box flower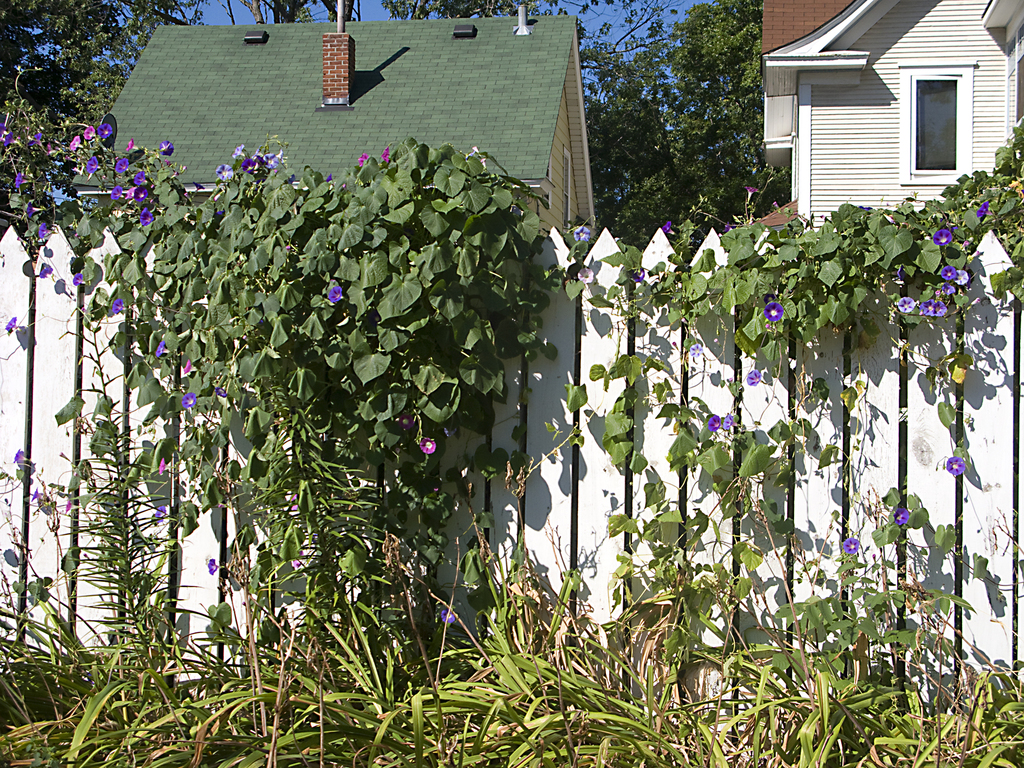
893:295:912:316
